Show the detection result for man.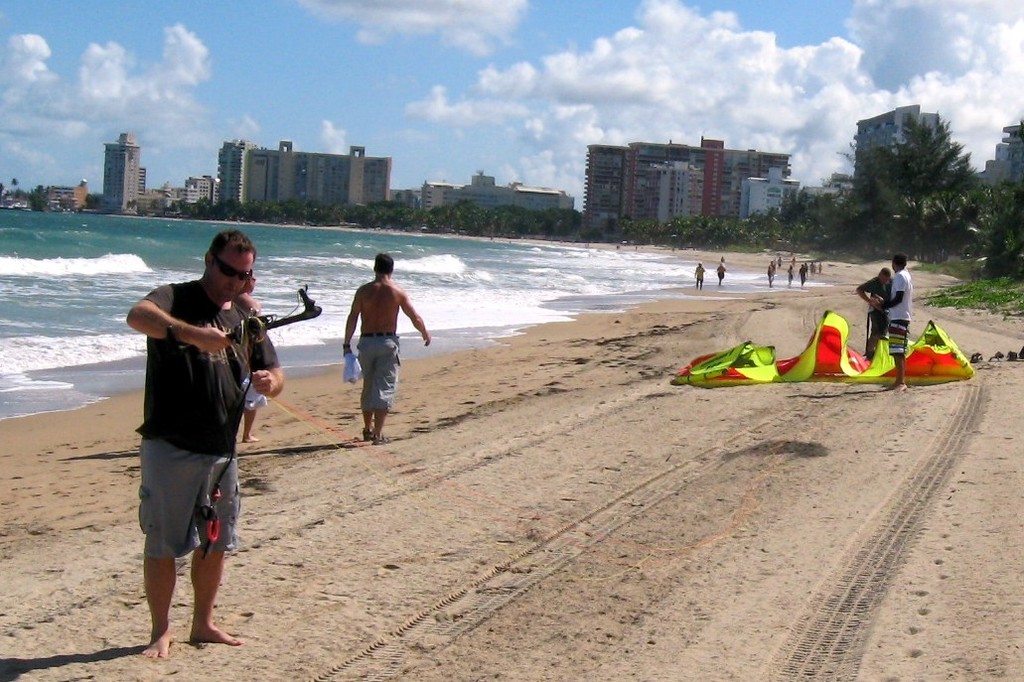
{"x1": 125, "y1": 222, "x2": 276, "y2": 655}.
